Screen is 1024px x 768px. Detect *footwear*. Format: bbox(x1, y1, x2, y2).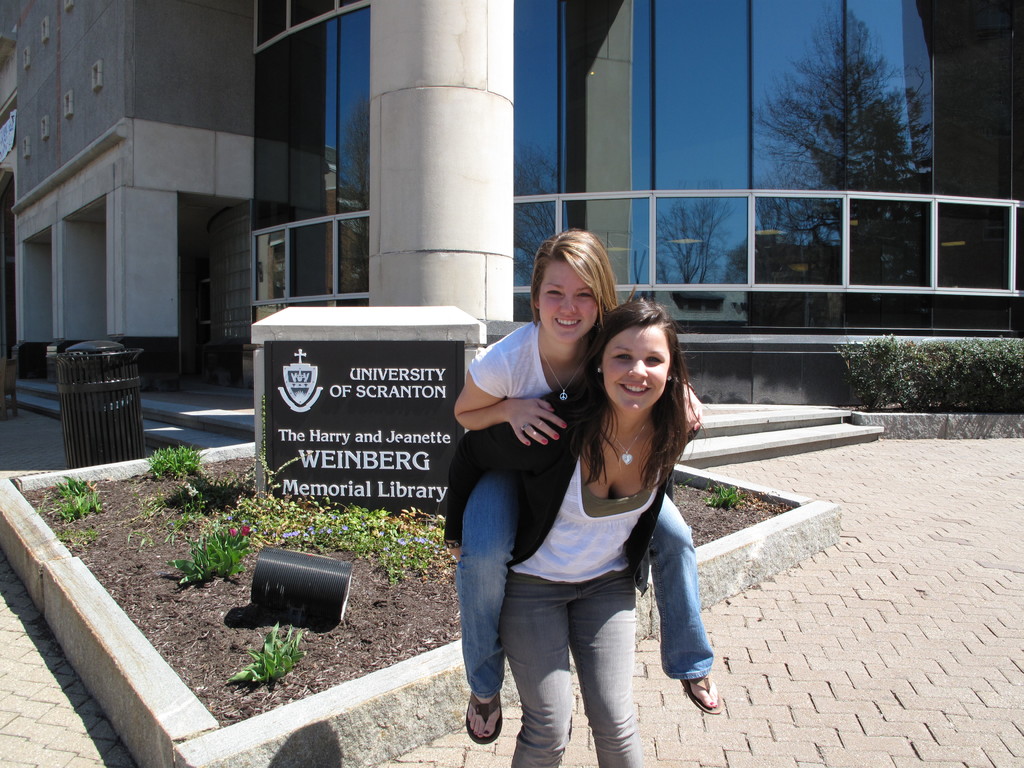
bbox(463, 688, 503, 747).
